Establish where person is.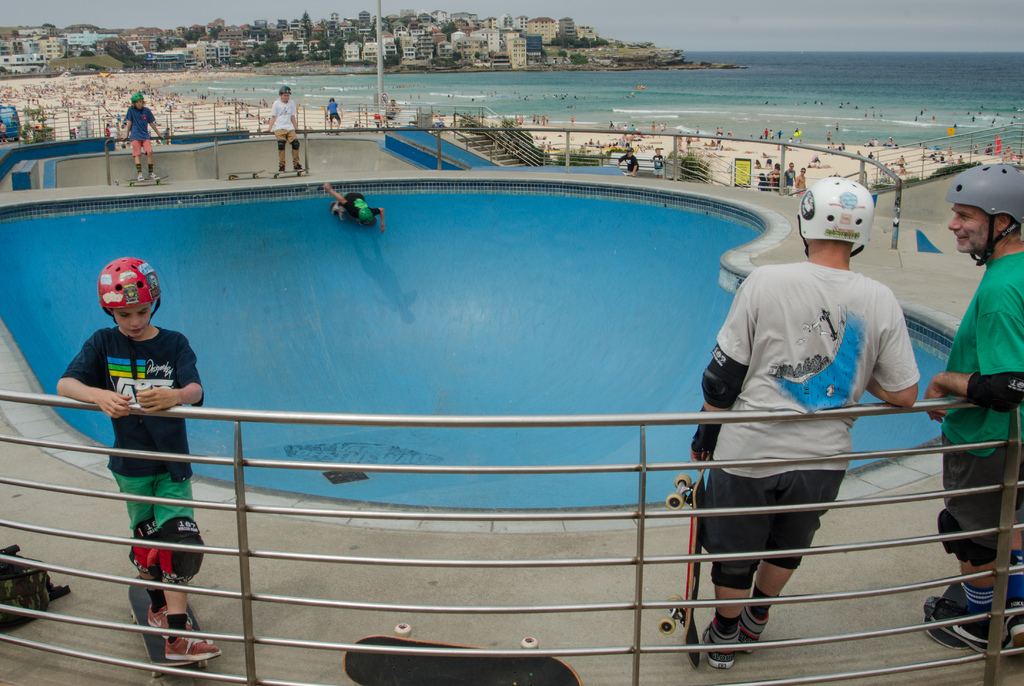
Established at [928,163,1023,661].
